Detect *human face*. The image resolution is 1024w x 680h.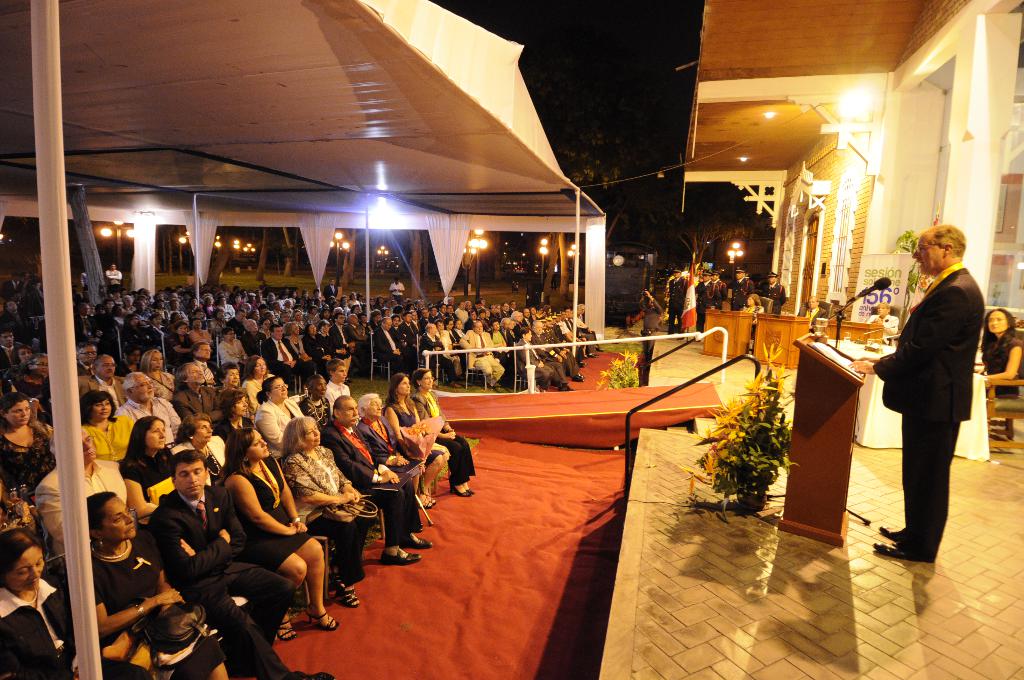
x1=188, y1=364, x2=204, y2=383.
